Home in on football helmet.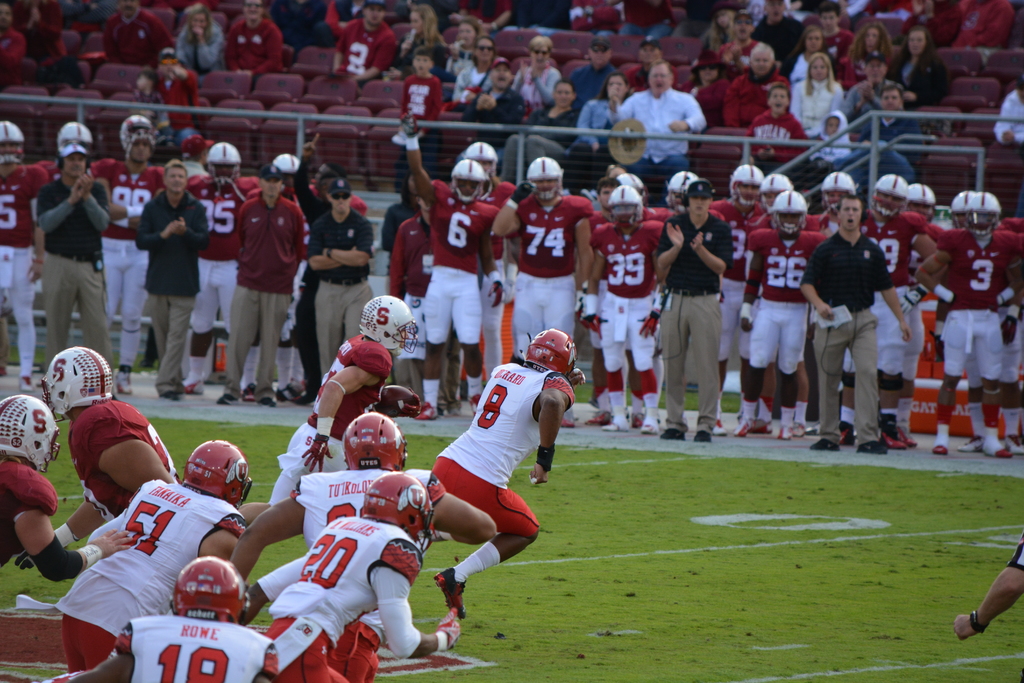
Homed in at 0, 394, 62, 464.
